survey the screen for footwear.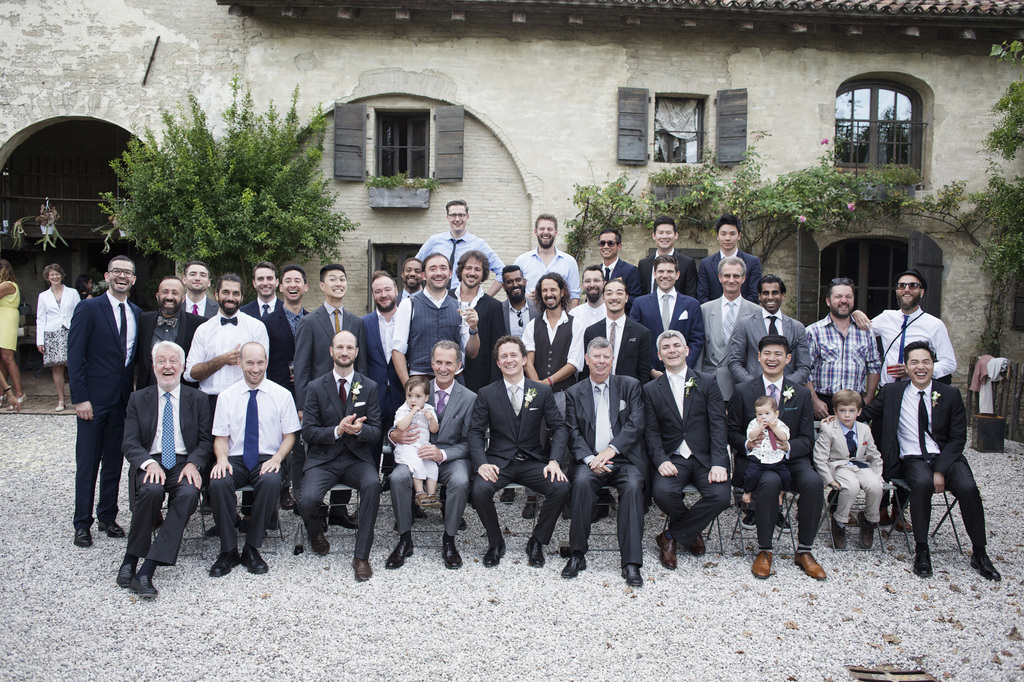
Survey found: 499:488:519:502.
